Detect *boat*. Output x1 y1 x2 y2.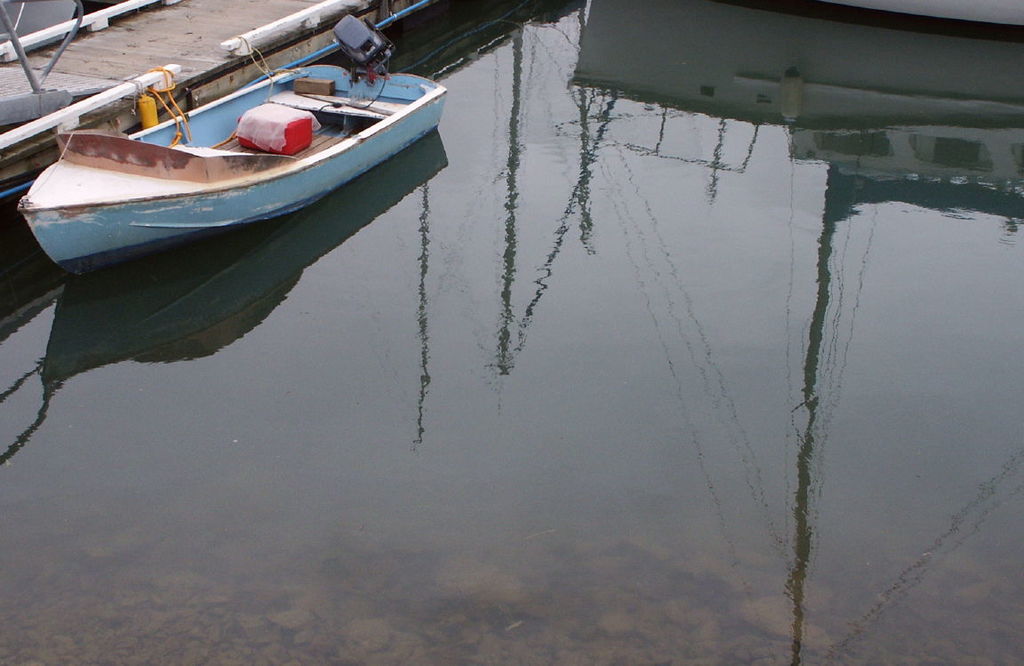
20 10 448 278.
